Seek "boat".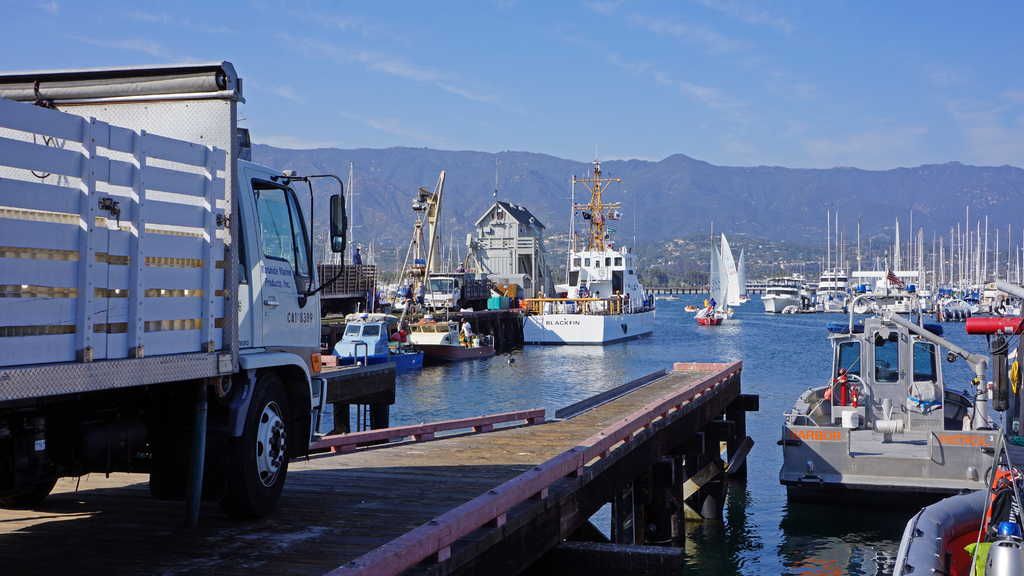
<bbox>330, 311, 425, 377</bbox>.
